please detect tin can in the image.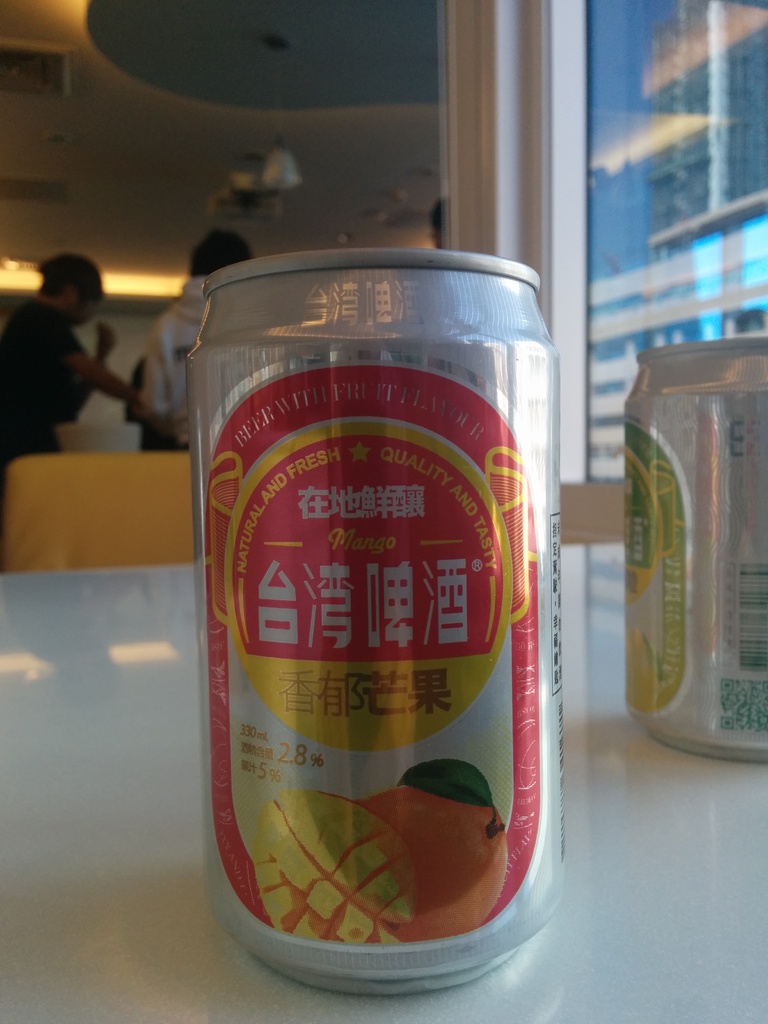
(left=623, top=335, right=767, bottom=755).
